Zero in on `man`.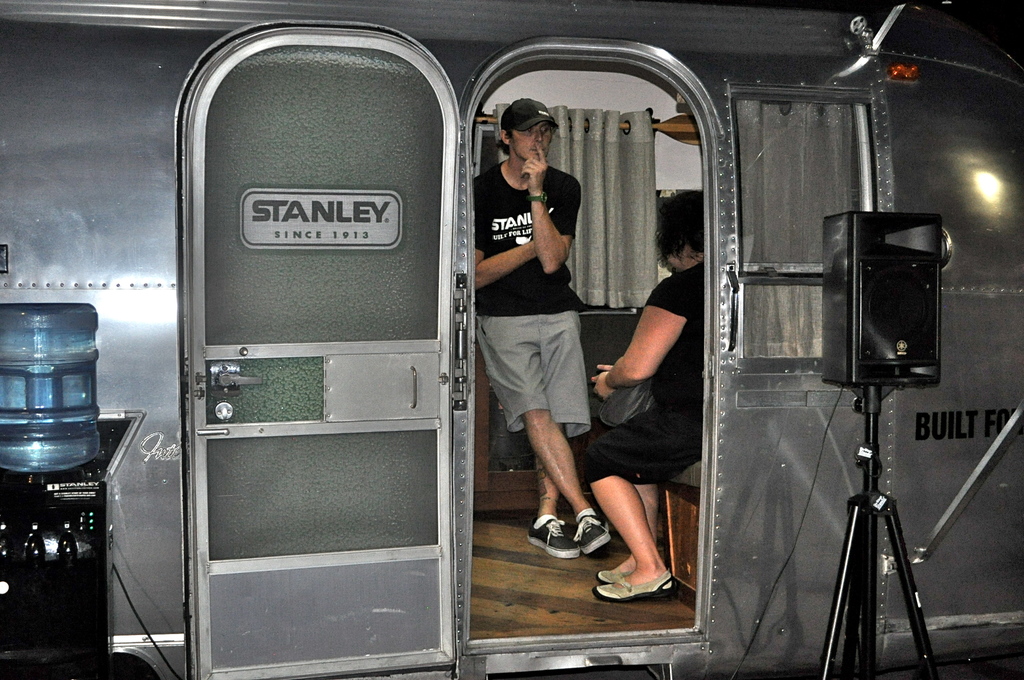
Zeroed in: bbox=[473, 97, 620, 557].
